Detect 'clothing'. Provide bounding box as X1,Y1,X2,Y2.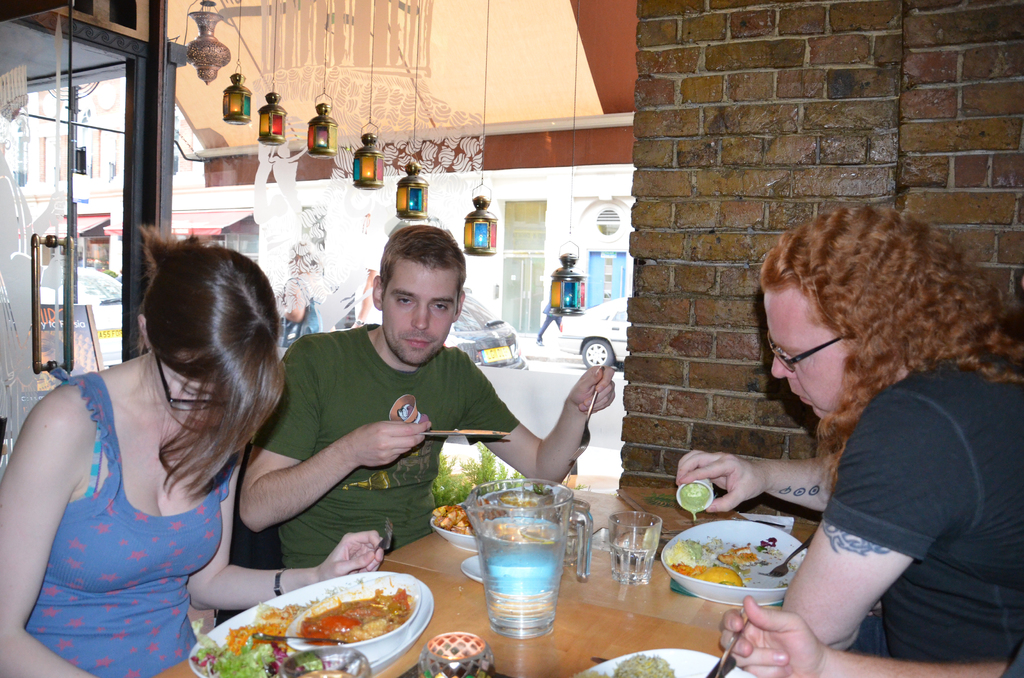
824,354,1023,664.
